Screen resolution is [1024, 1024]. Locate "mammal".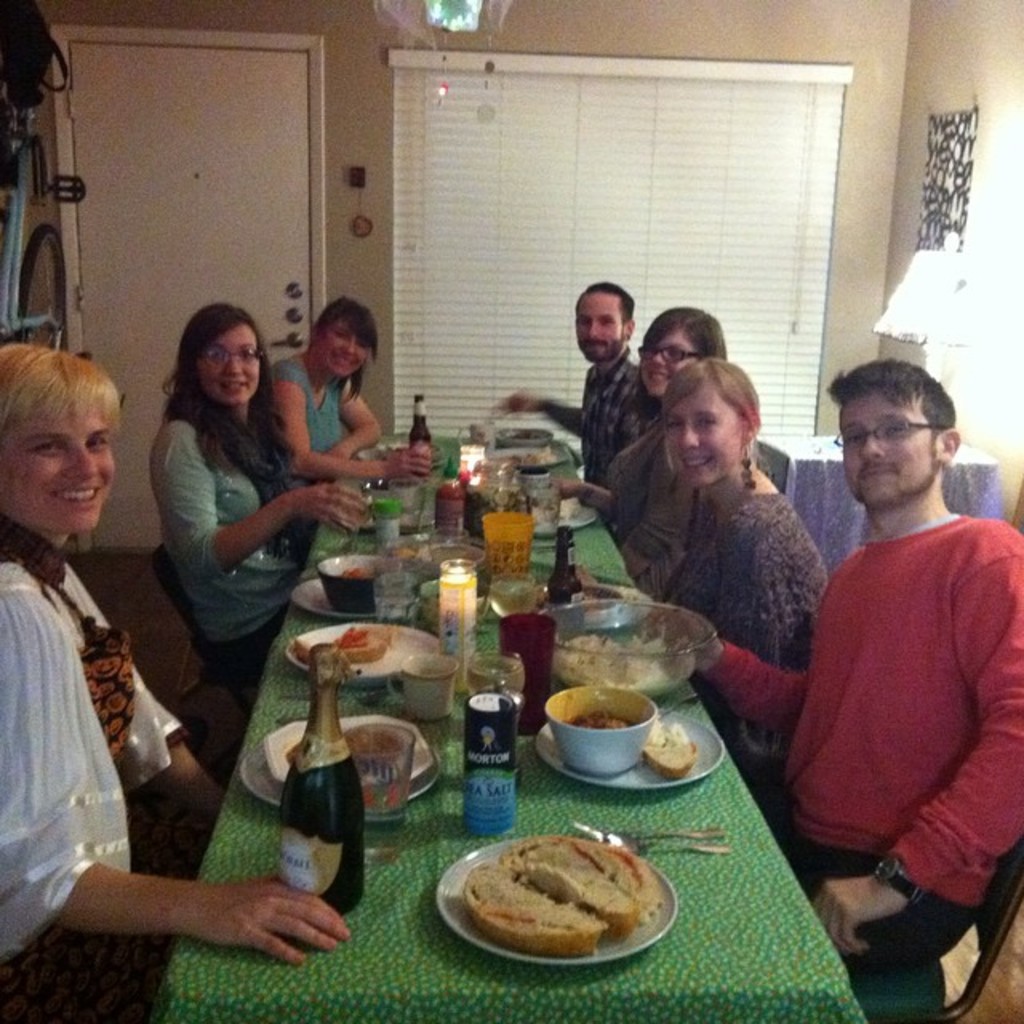
[741, 336, 1019, 974].
